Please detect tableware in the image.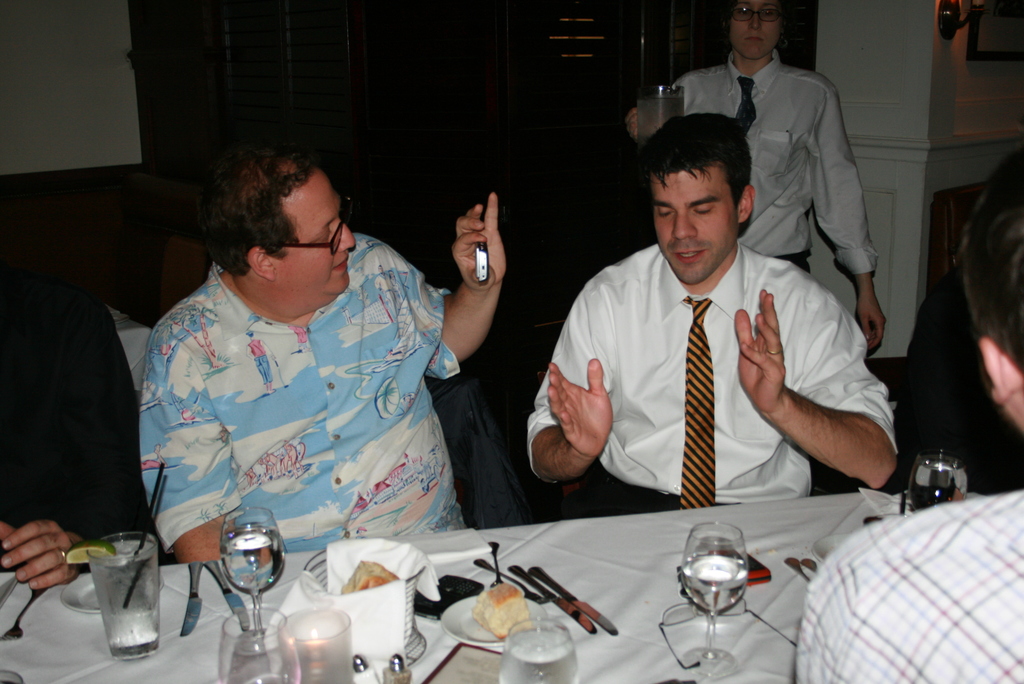
[left=529, top=566, right=618, bottom=633].
